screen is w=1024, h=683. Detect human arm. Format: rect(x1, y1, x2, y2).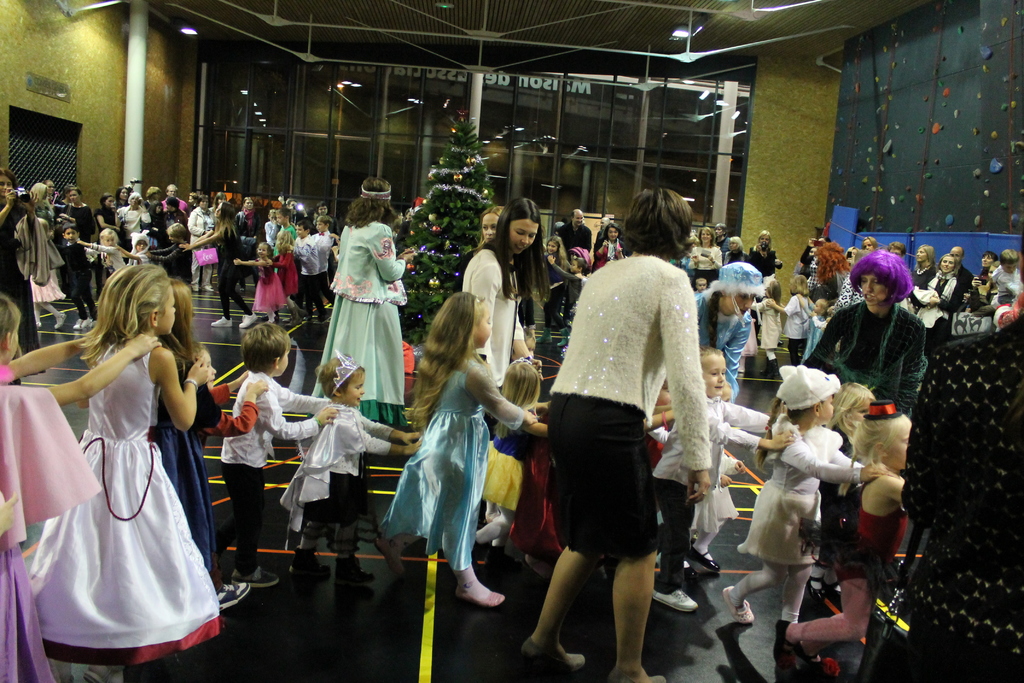
rect(524, 293, 536, 342).
